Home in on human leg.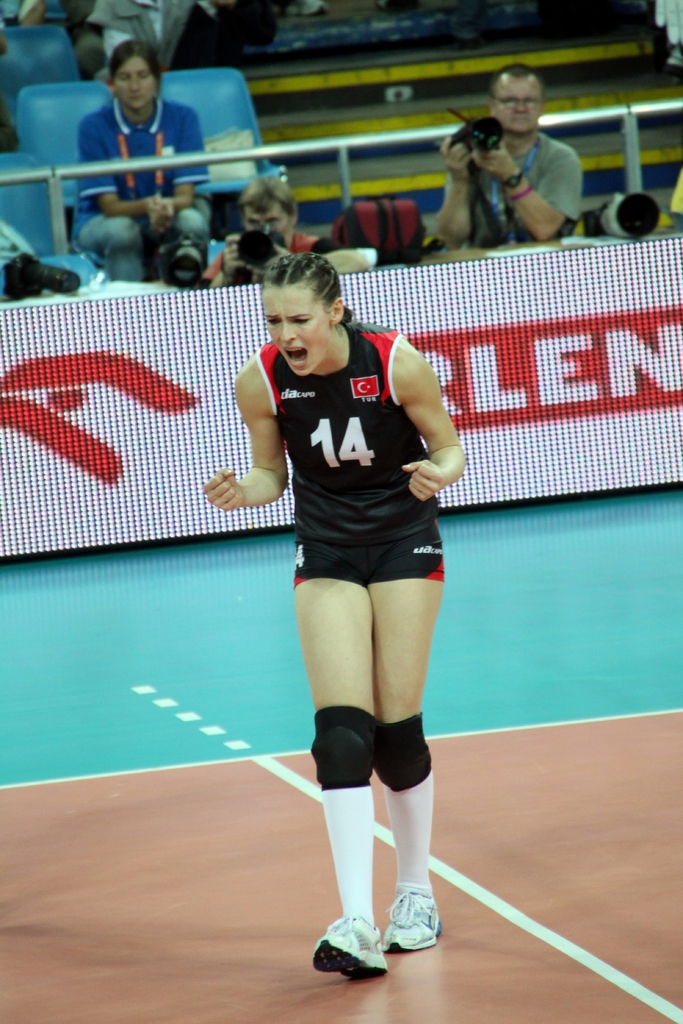
Homed in at l=370, t=500, r=443, b=949.
